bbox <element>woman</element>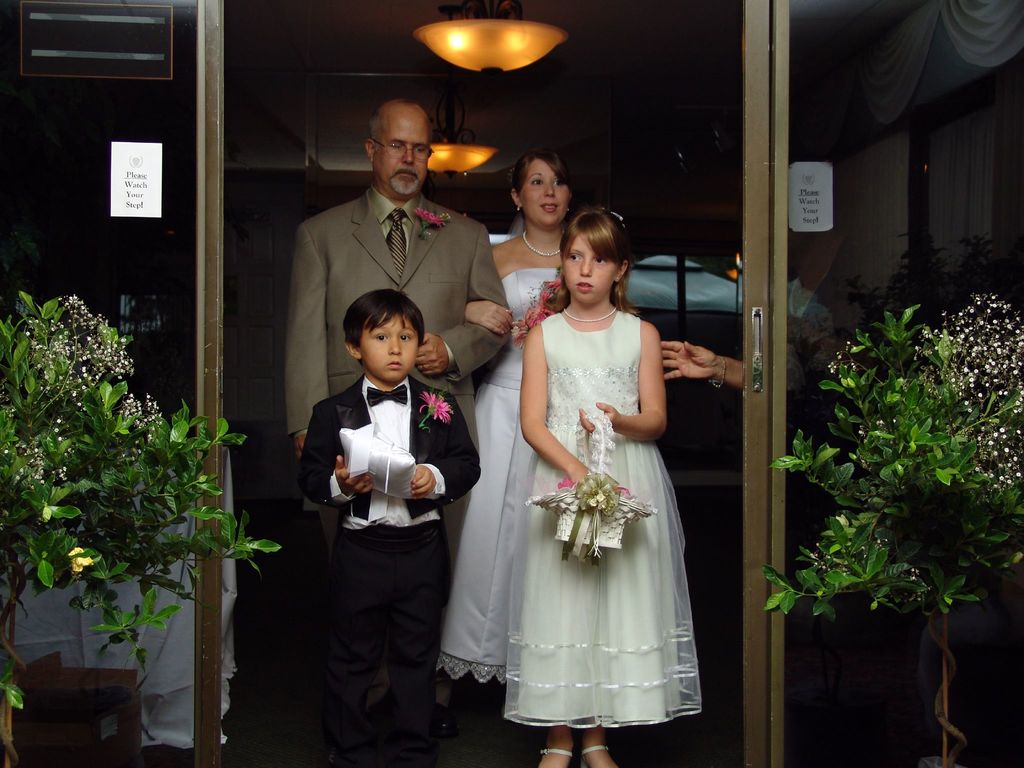
Rect(657, 177, 857, 420)
